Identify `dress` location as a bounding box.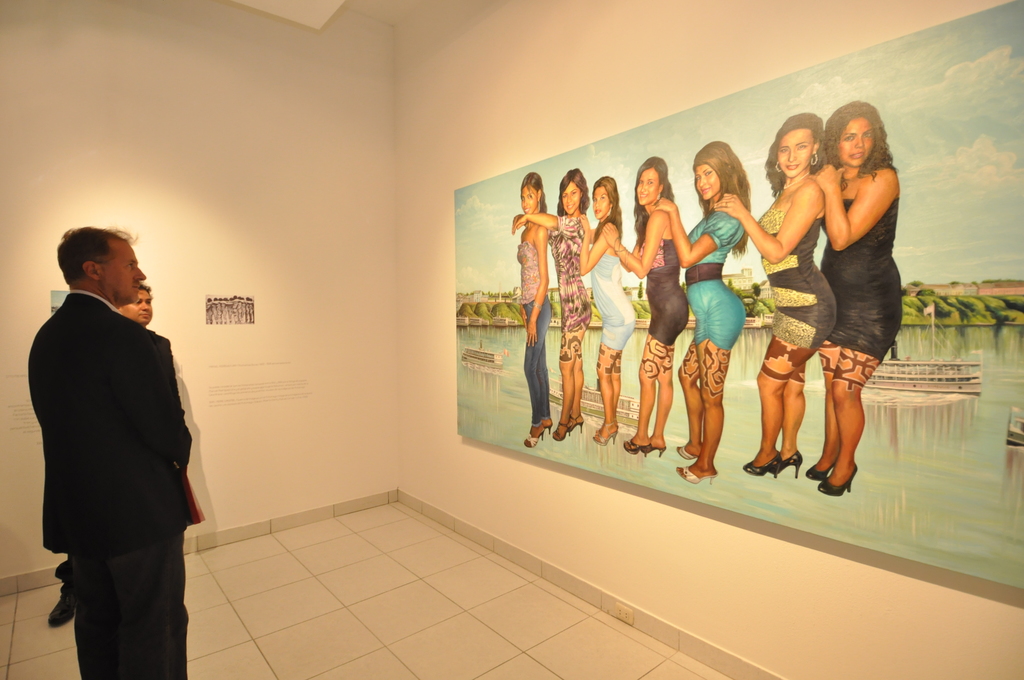
locate(819, 197, 903, 361).
